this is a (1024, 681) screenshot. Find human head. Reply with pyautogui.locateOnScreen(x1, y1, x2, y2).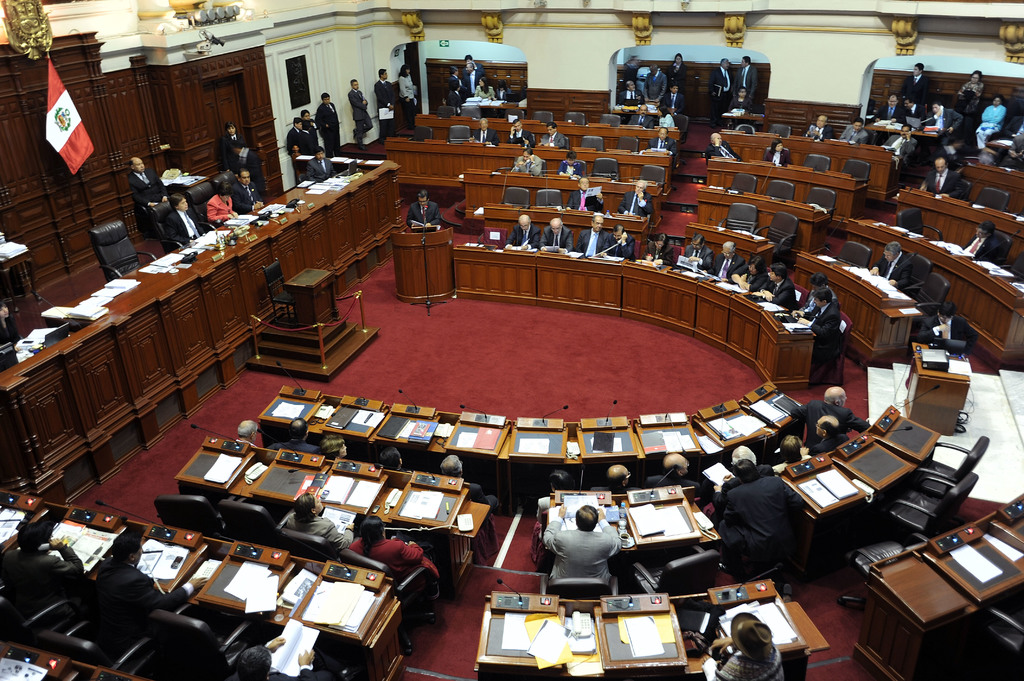
pyautogui.locateOnScreen(321, 93, 331, 105).
